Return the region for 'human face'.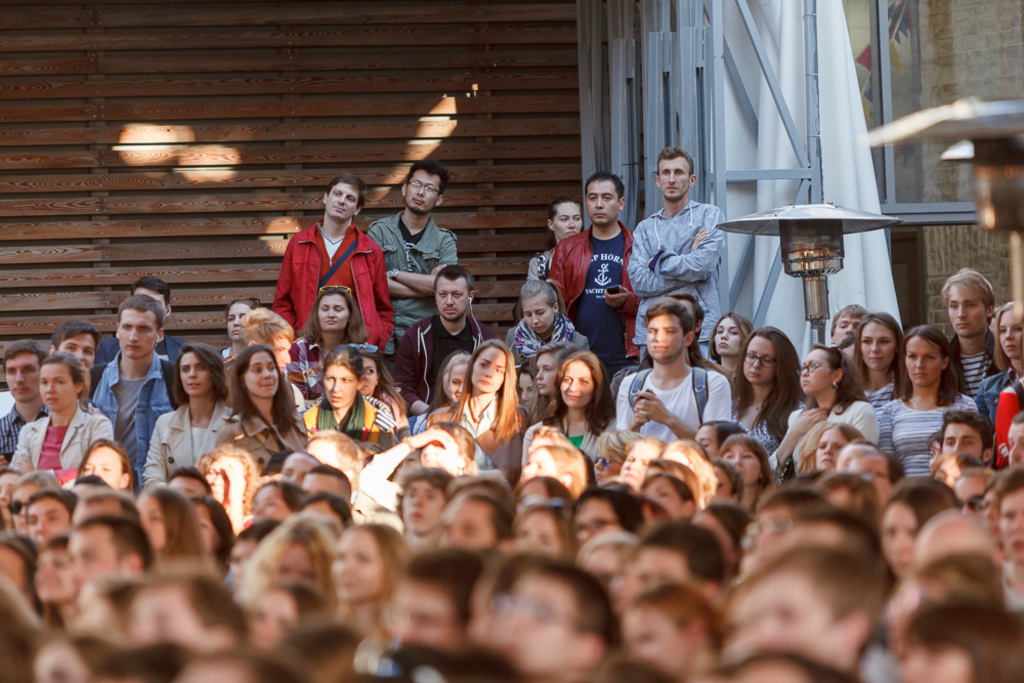
331/178/350/221.
